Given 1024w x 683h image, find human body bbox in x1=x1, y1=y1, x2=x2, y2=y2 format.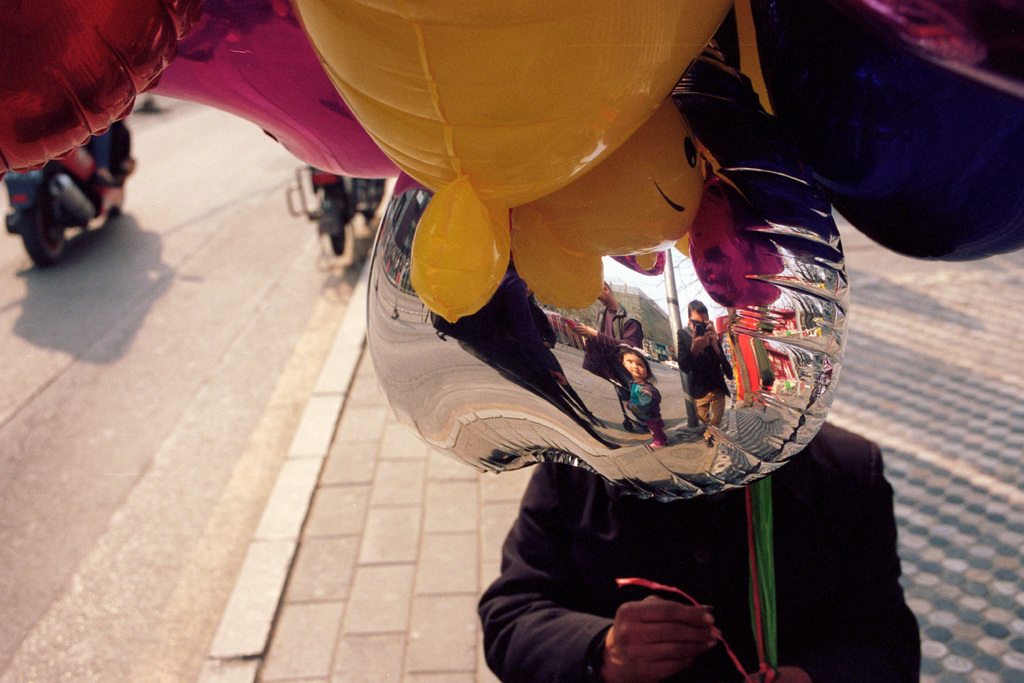
x1=682, y1=301, x2=733, y2=439.
